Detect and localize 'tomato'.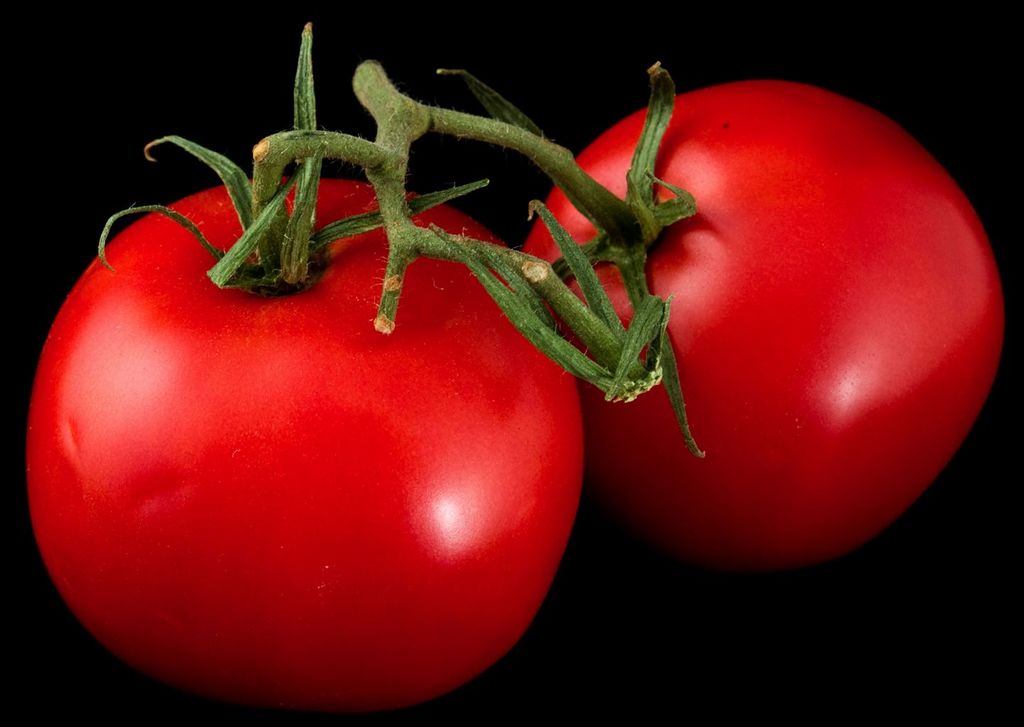
Localized at [left=525, top=77, right=1009, bottom=581].
